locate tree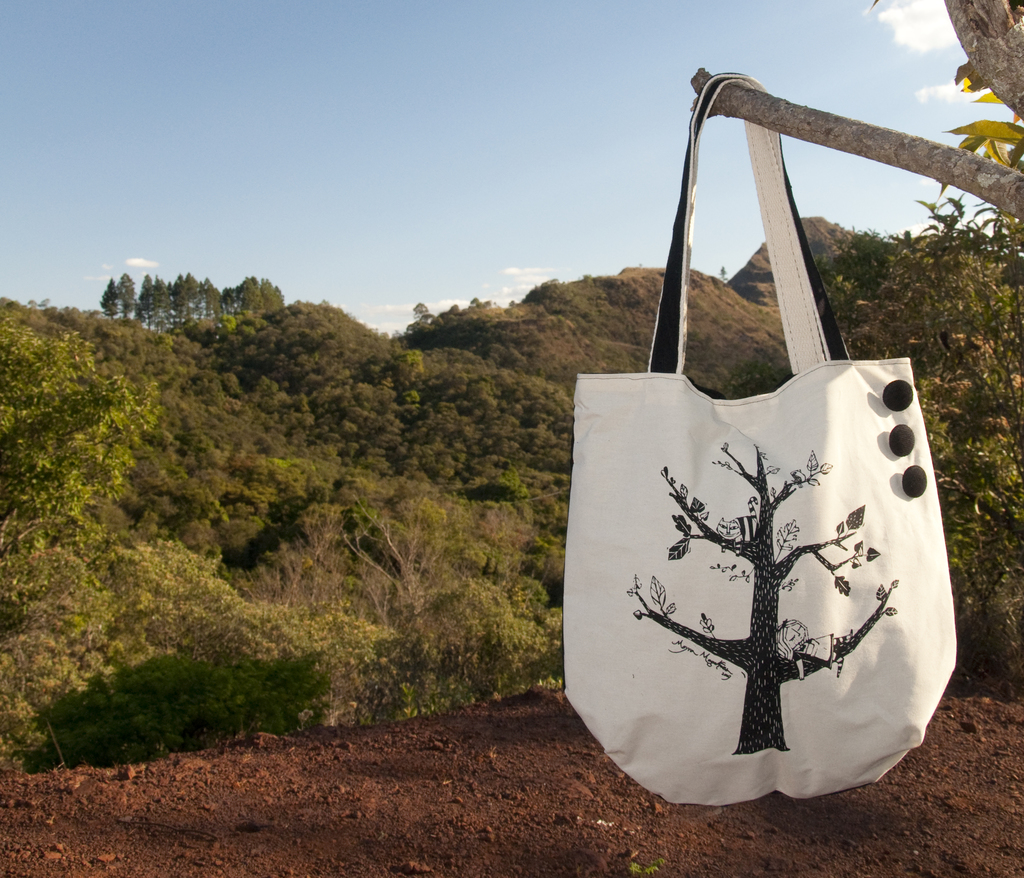
locate(97, 270, 122, 323)
